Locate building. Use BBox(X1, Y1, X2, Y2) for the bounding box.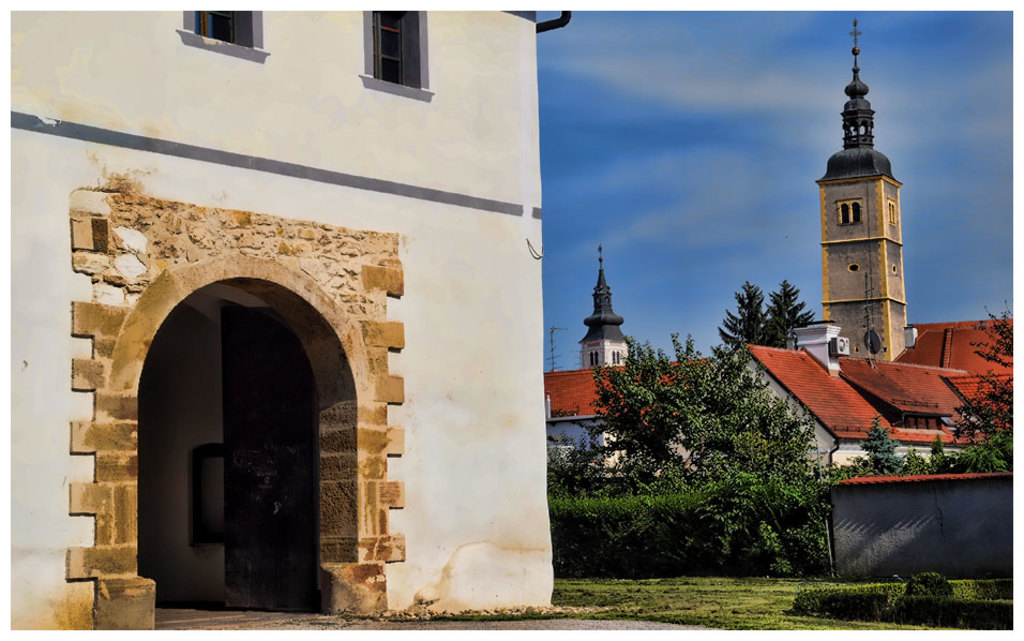
BBox(816, 11, 1021, 379).
